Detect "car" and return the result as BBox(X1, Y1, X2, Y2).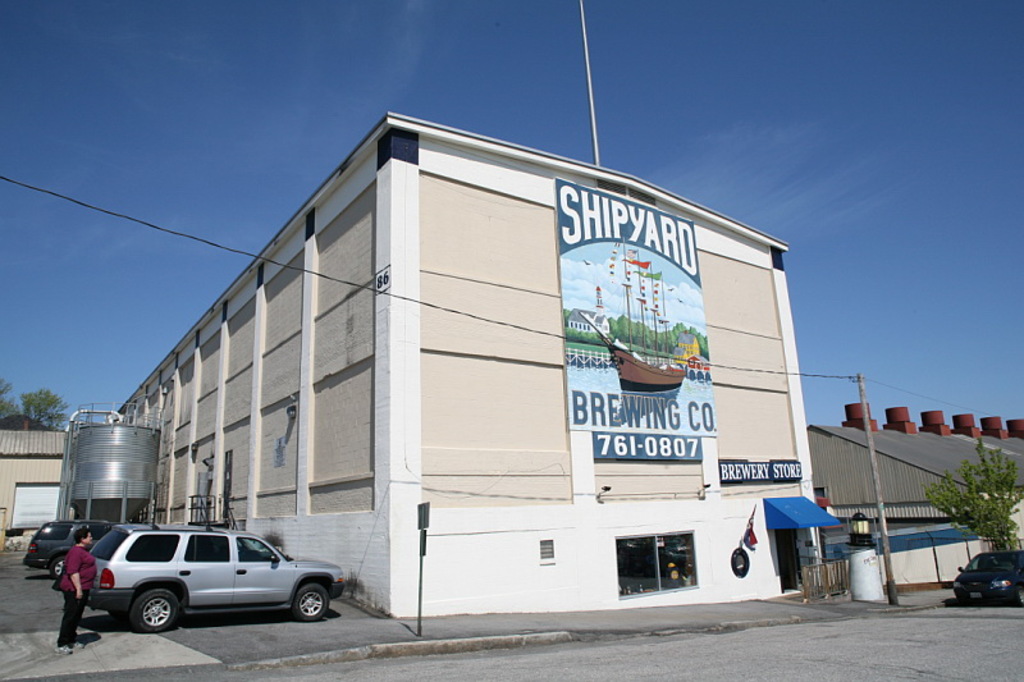
BBox(954, 549, 1023, 604).
